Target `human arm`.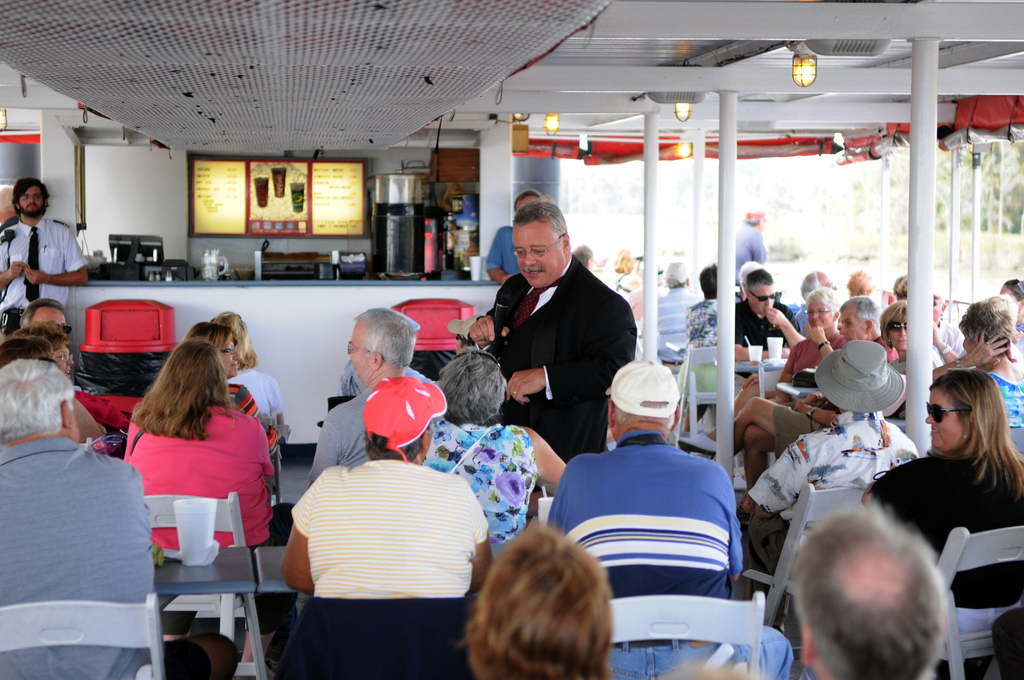
Target region: (461,476,496,603).
